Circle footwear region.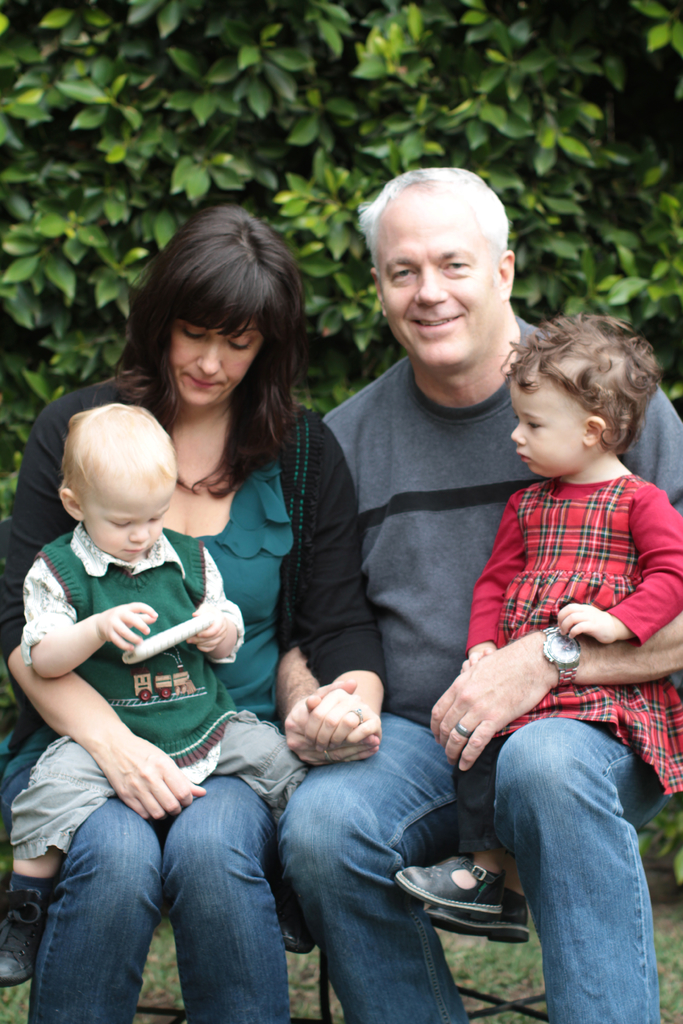
Region: 276/886/317/961.
